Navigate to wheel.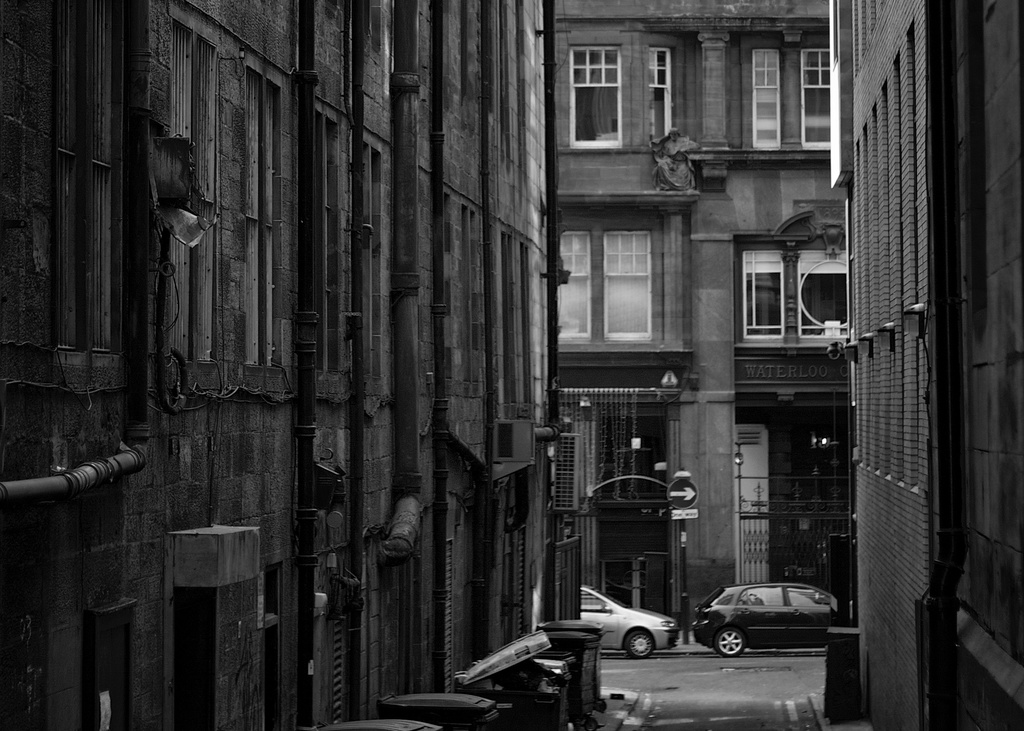
Navigation target: box(705, 627, 751, 663).
